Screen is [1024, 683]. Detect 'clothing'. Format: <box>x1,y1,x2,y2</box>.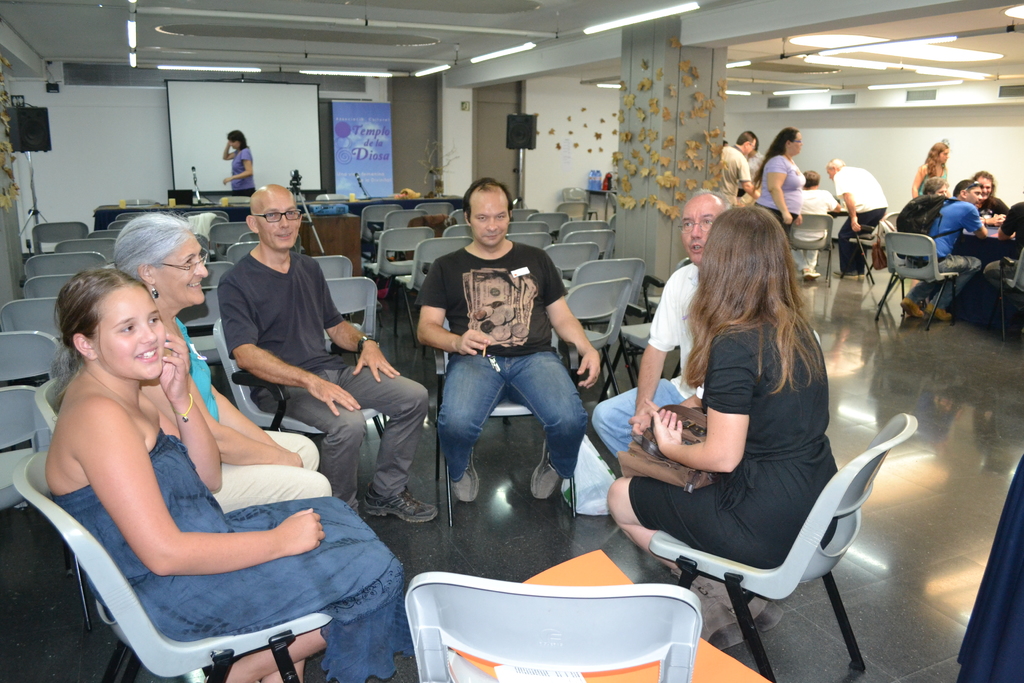
<box>918,156,948,200</box>.
